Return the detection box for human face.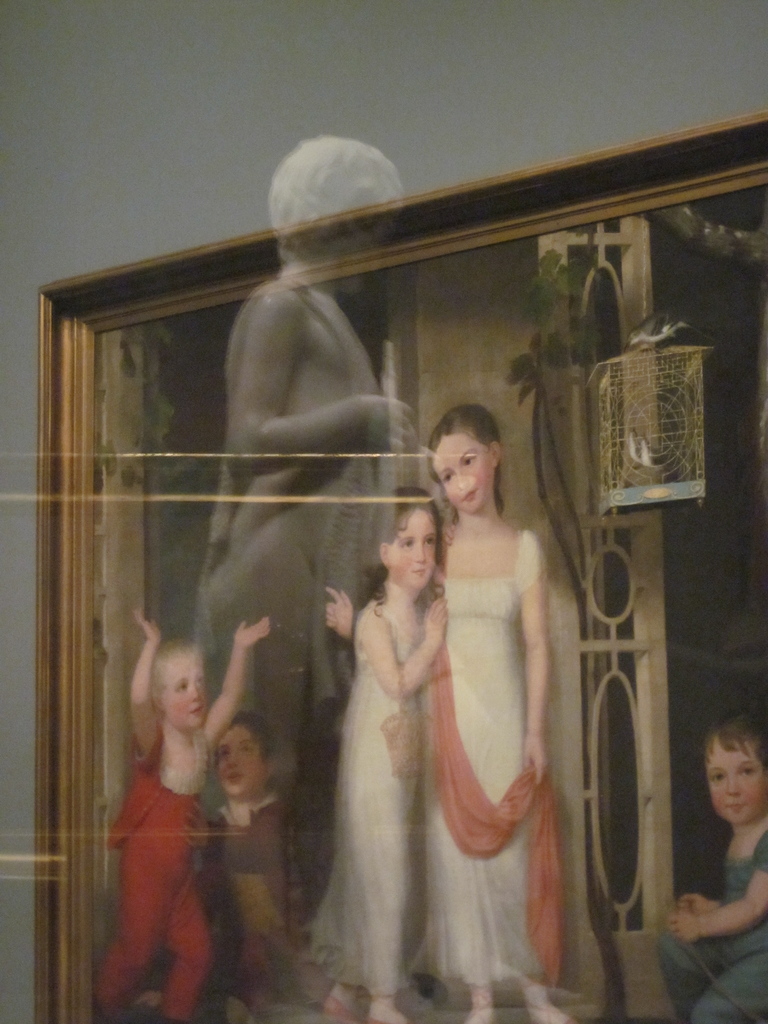
161 659 210 735.
